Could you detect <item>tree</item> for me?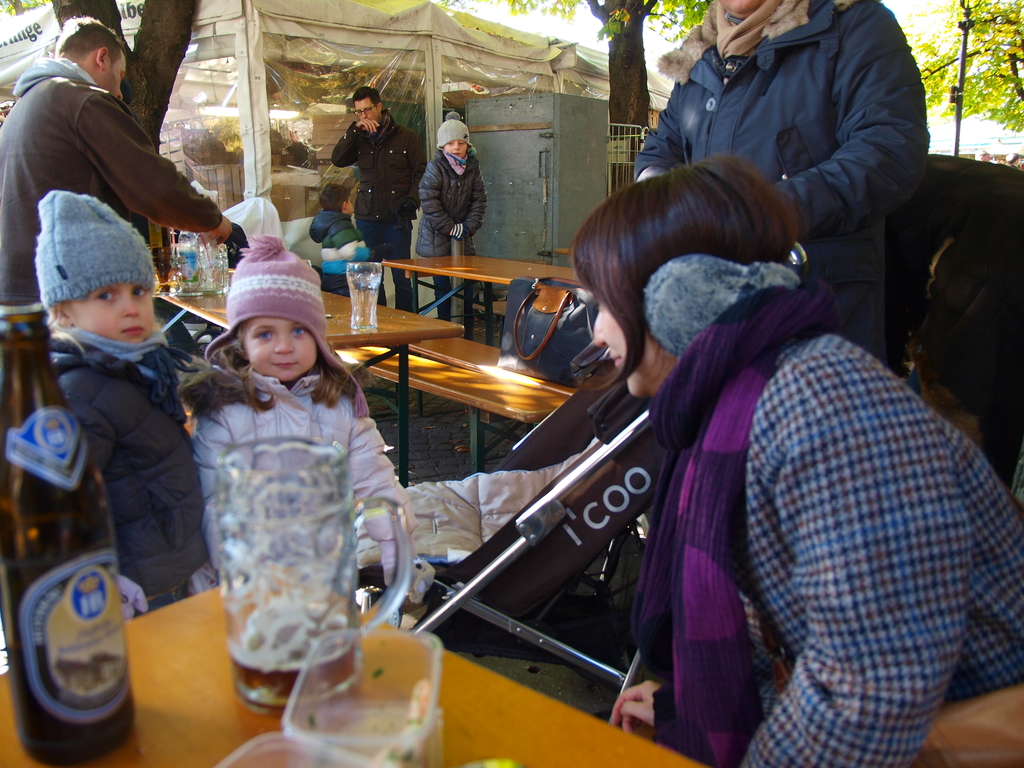
Detection result: 514,0,711,189.
